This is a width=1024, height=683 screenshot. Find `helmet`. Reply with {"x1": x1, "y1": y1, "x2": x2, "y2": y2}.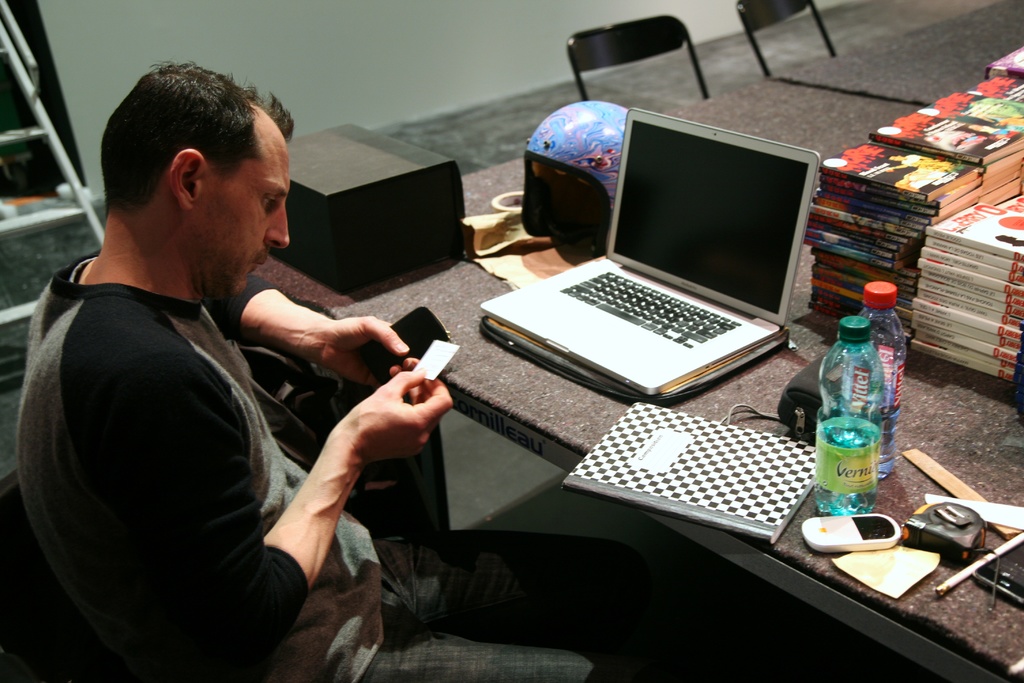
{"x1": 522, "y1": 97, "x2": 641, "y2": 238}.
